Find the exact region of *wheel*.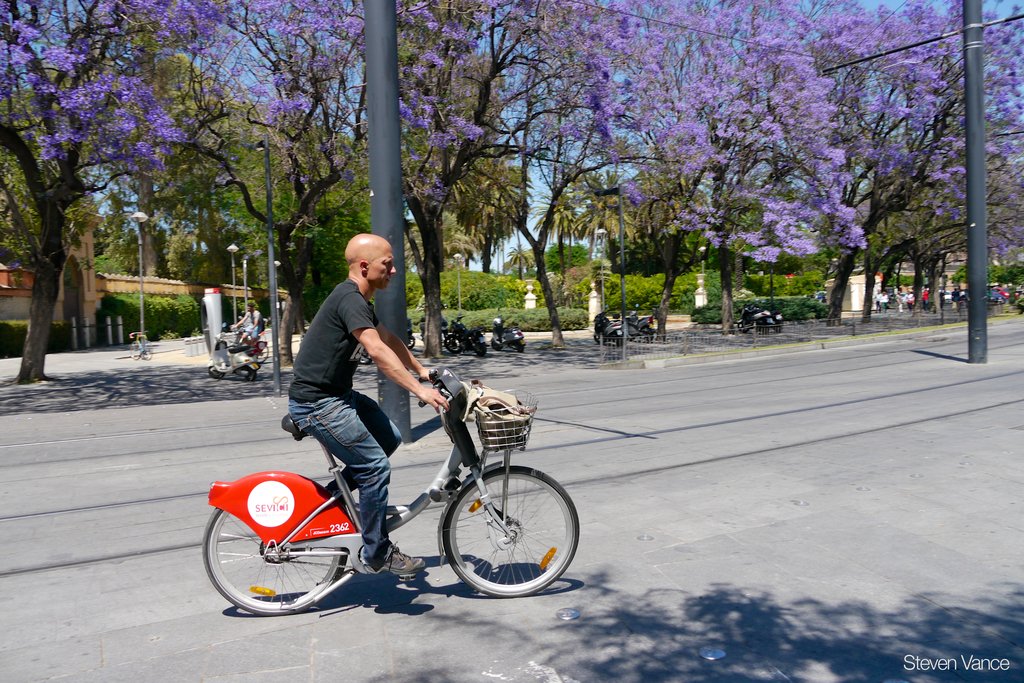
Exact region: bbox=(643, 333, 653, 343).
